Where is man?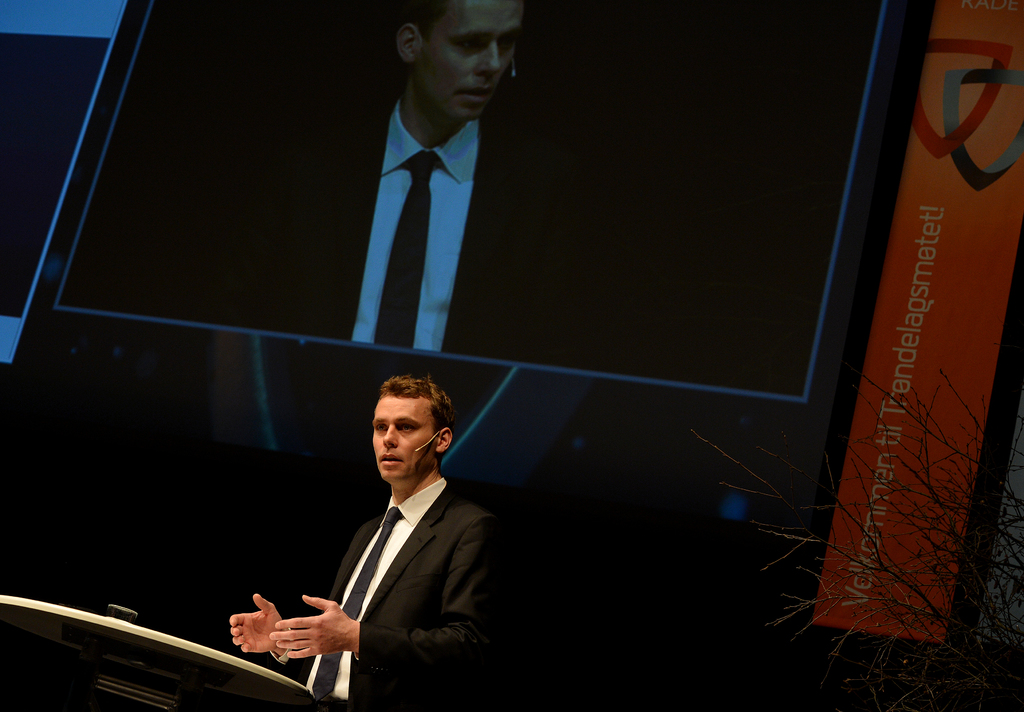
select_region(262, 368, 509, 705).
